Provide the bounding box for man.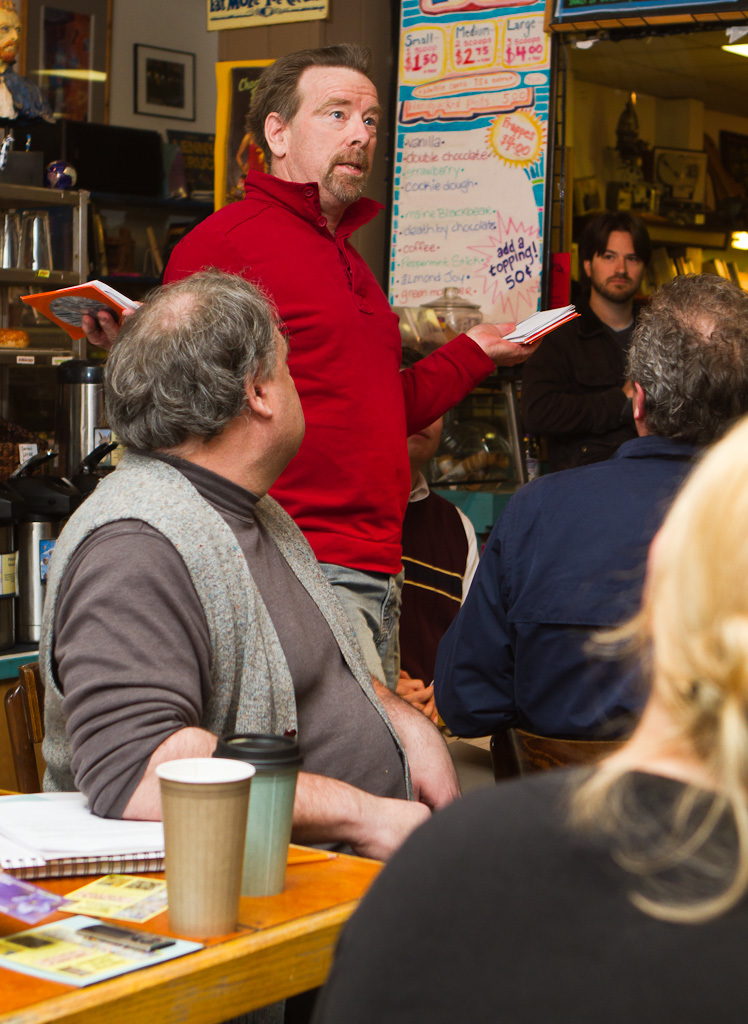
163,42,537,692.
